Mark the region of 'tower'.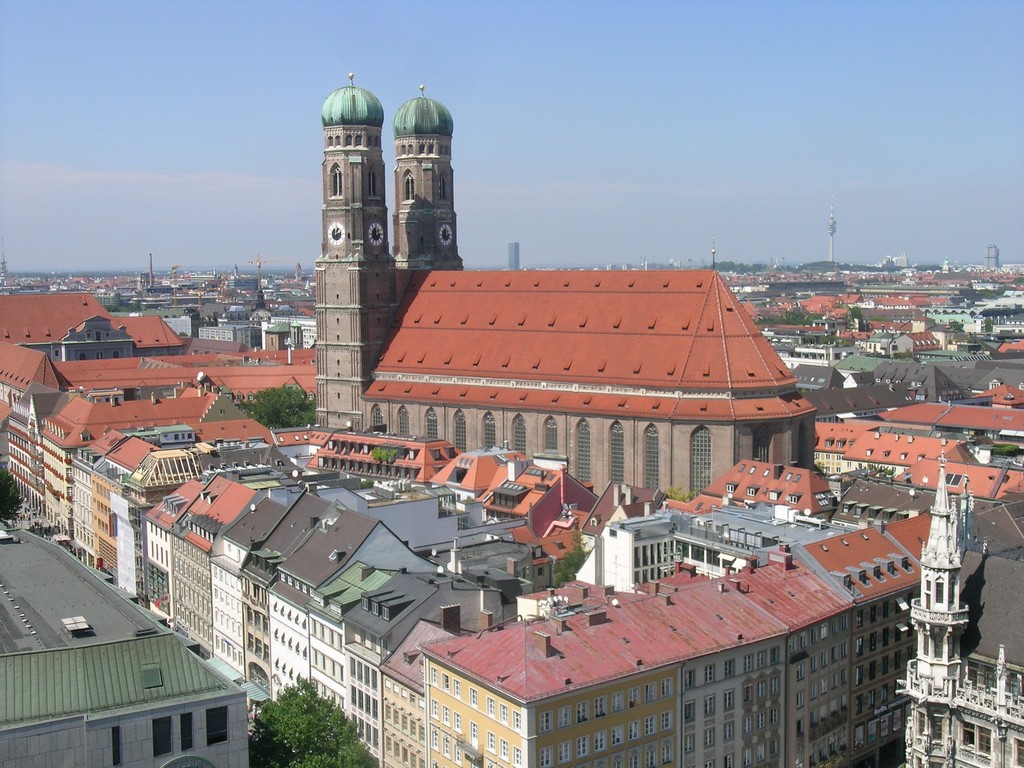
Region: [x1=275, y1=68, x2=462, y2=391].
